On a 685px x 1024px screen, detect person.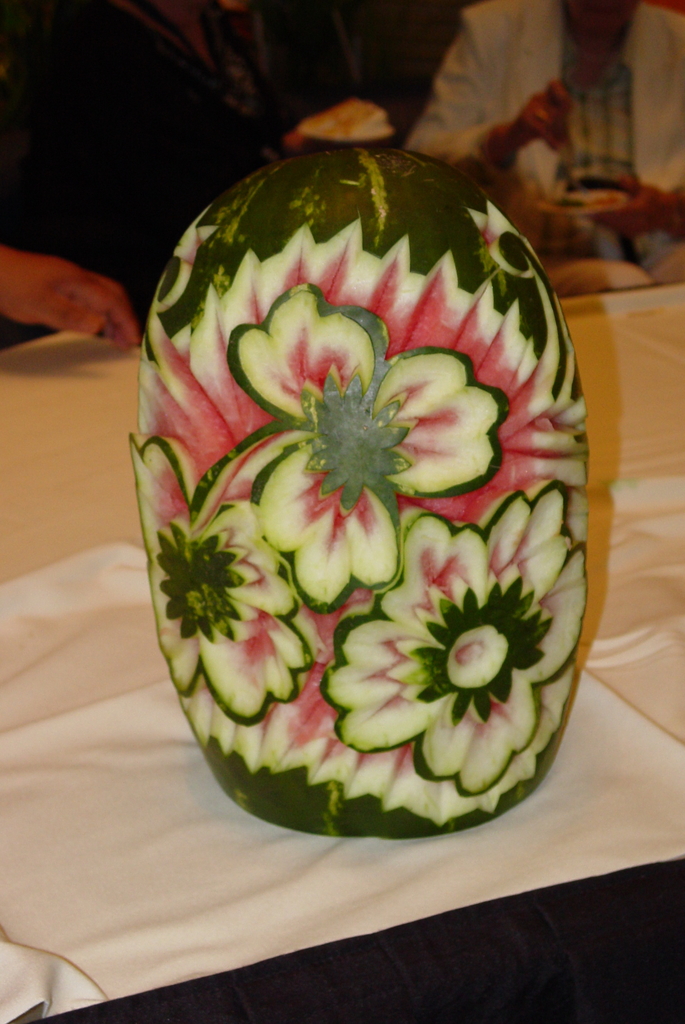
bbox=(410, 0, 684, 295).
